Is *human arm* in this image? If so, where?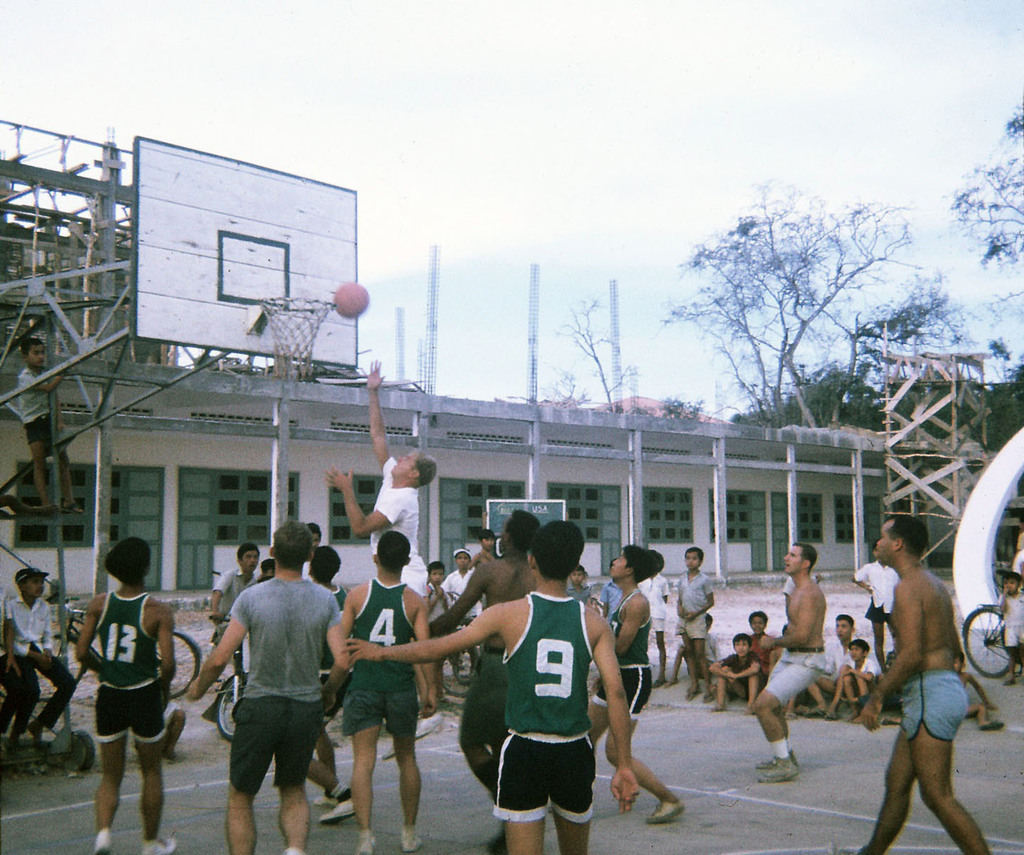
Yes, at {"x1": 157, "y1": 603, "x2": 179, "y2": 685}.
